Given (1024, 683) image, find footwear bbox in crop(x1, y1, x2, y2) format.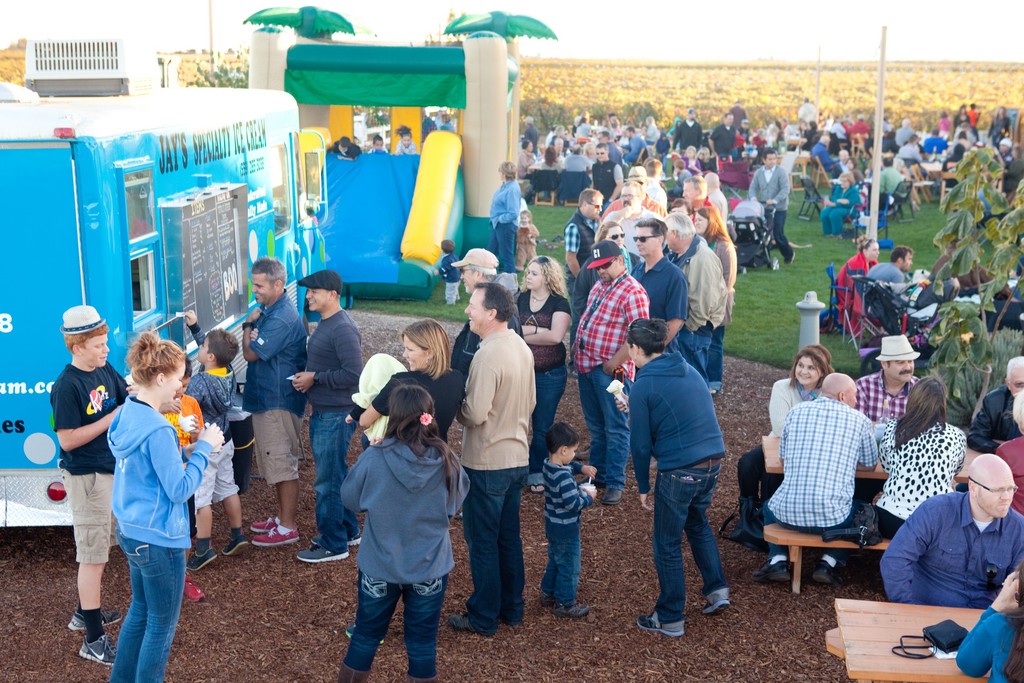
crop(445, 611, 489, 638).
